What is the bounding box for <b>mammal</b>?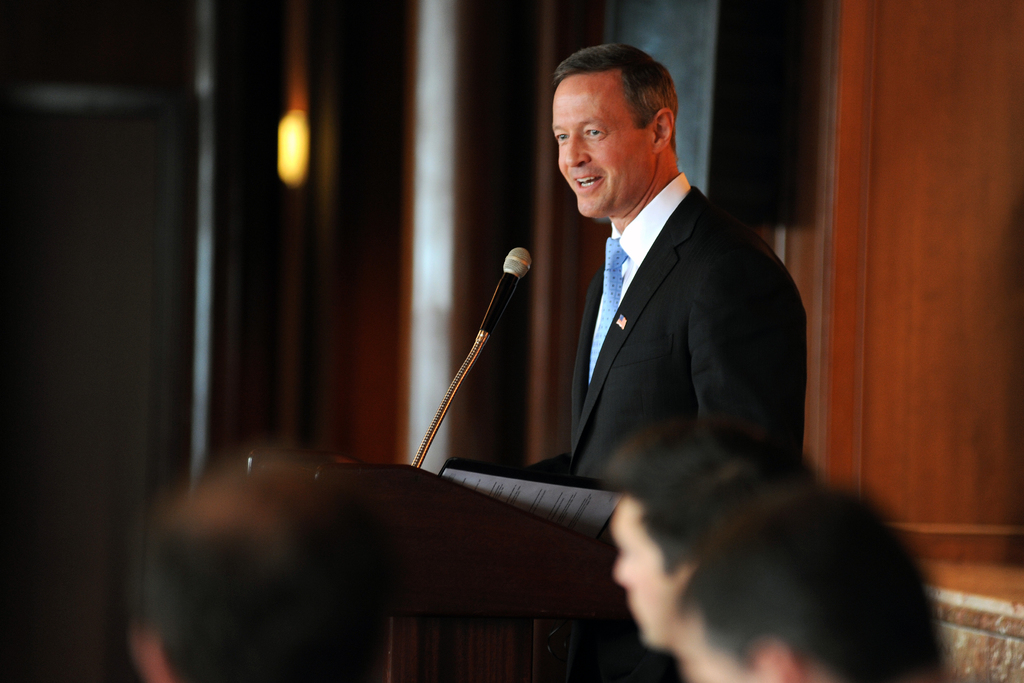
(x1=436, y1=44, x2=806, y2=495).
